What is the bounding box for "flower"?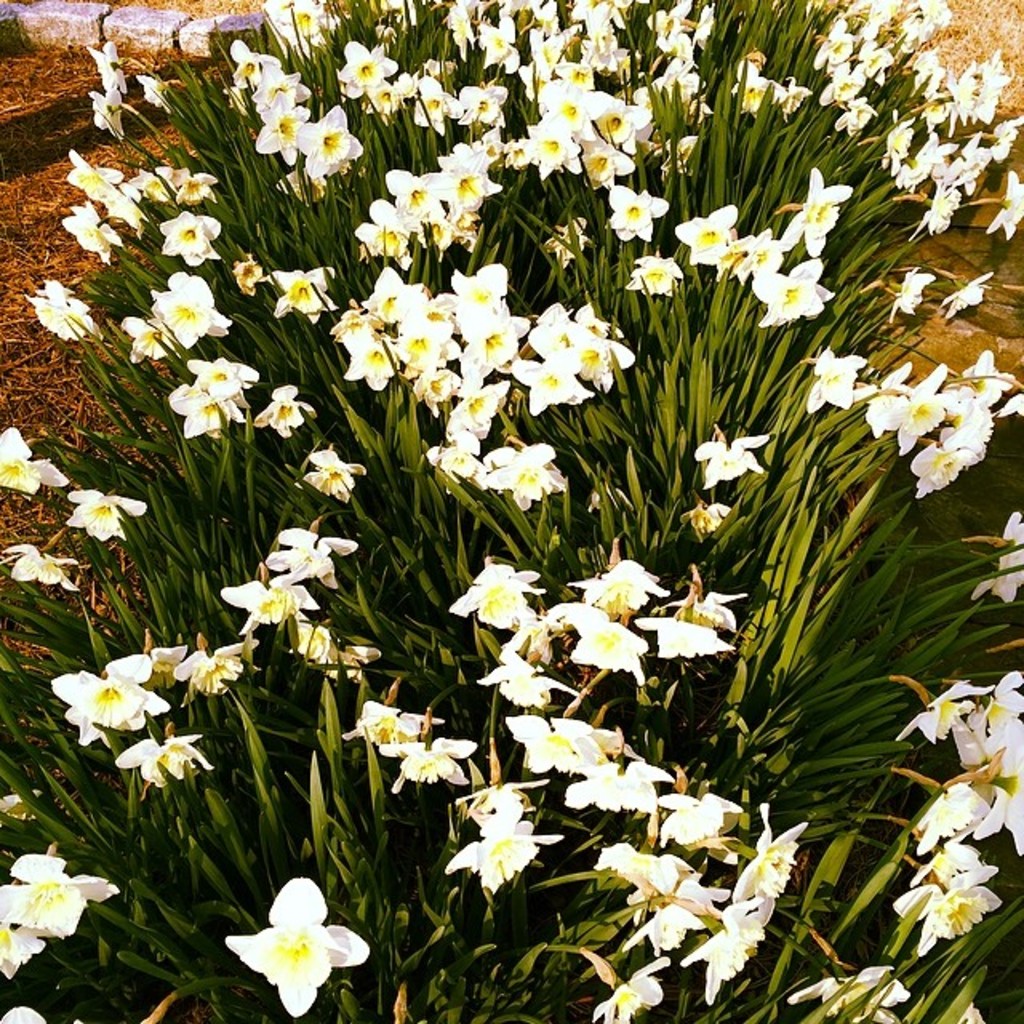
bbox=(222, 885, 363, 1002).
